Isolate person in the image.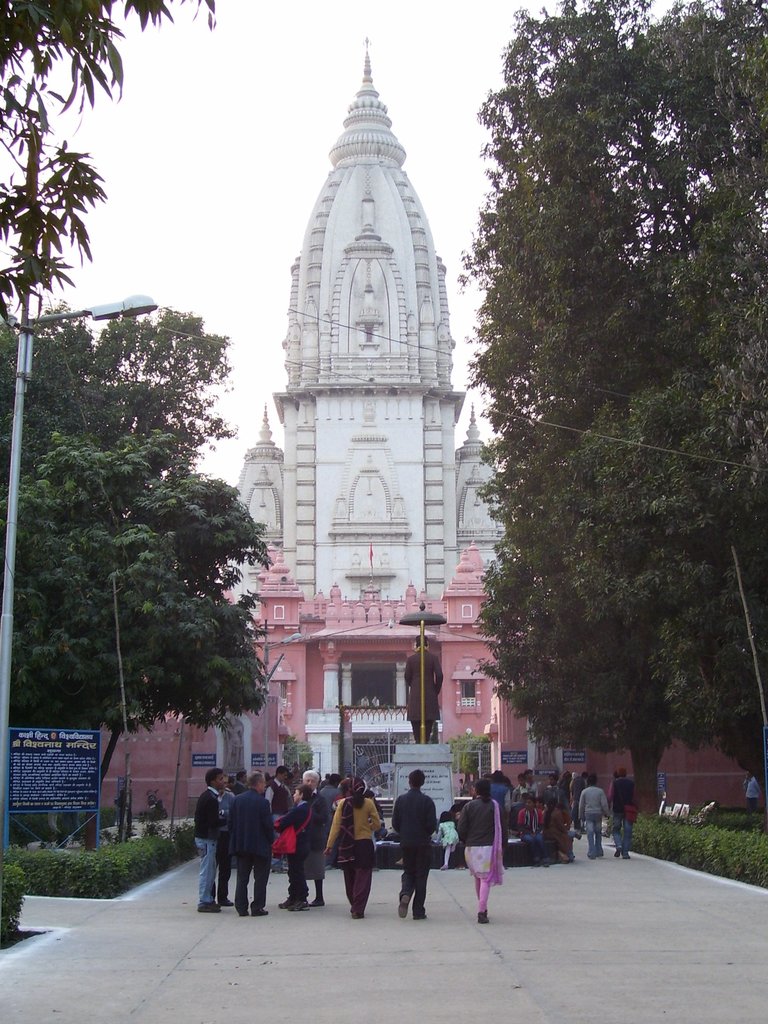
Isolated region: detection(558, 806, 574, 837).
